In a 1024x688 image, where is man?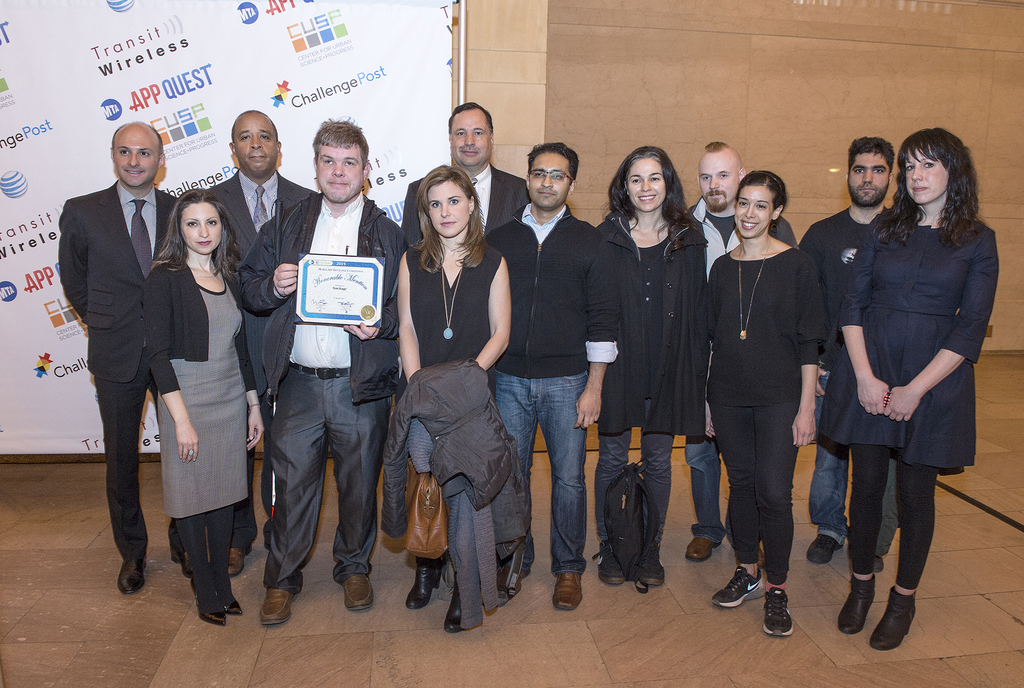
rect(209, 125, 320, 569).
